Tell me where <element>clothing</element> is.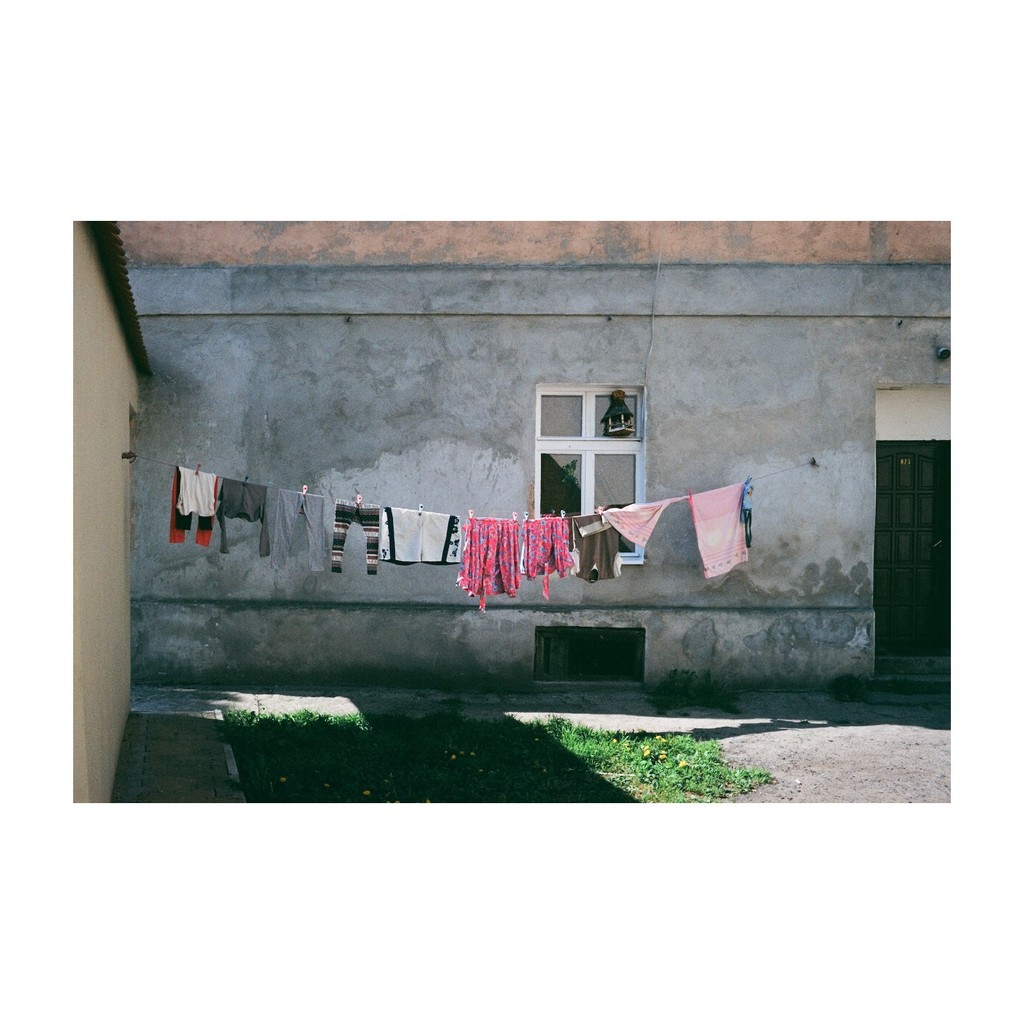
<element>clothing</element> is at 598,497,671,557.
